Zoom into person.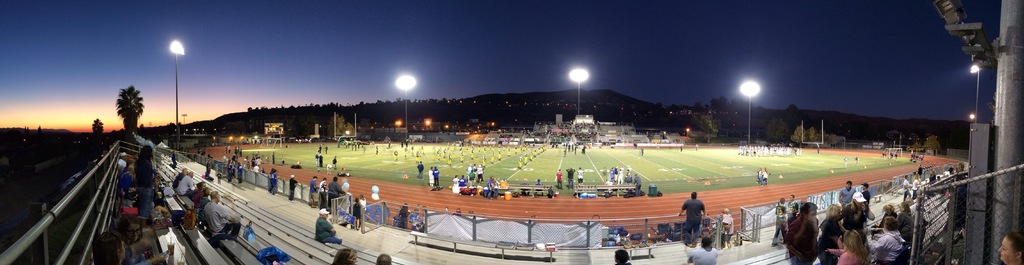
Zoom target: [828, 228, 867, 264].
